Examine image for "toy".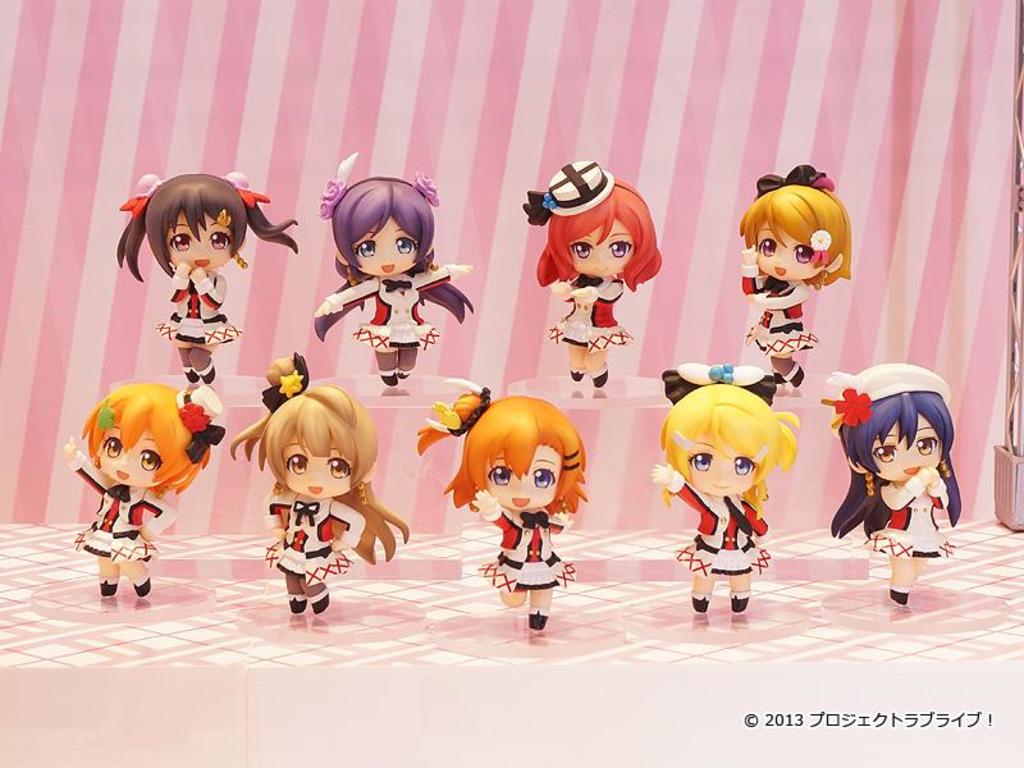
Examination result: bbox(824, 366, 963, 603).
